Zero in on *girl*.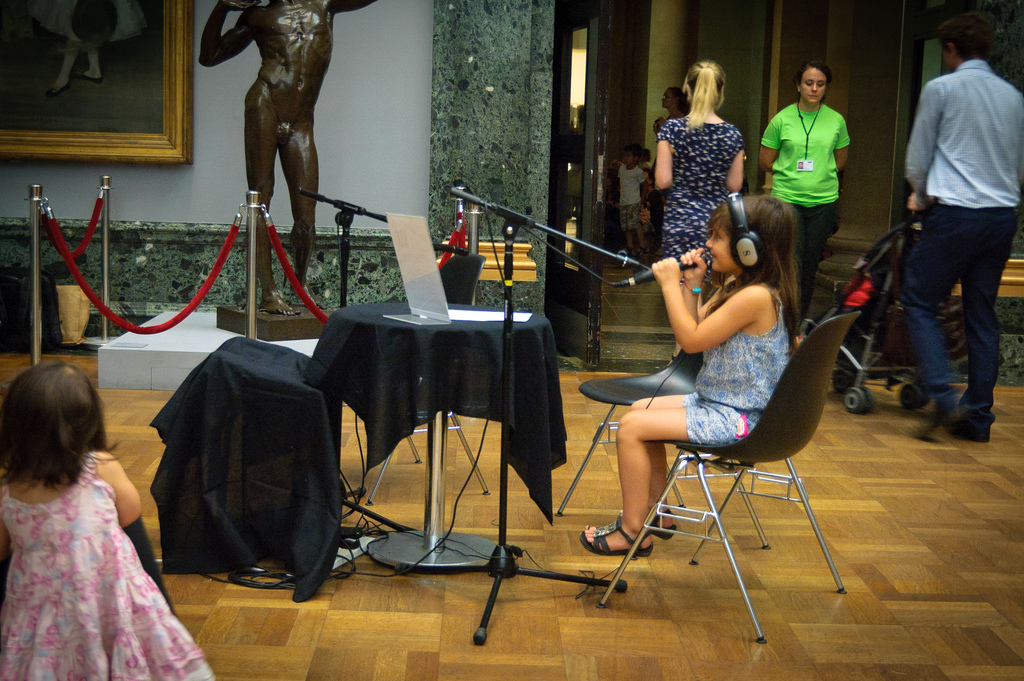
Zeroed in: box=[653, 58, 737, 363].
